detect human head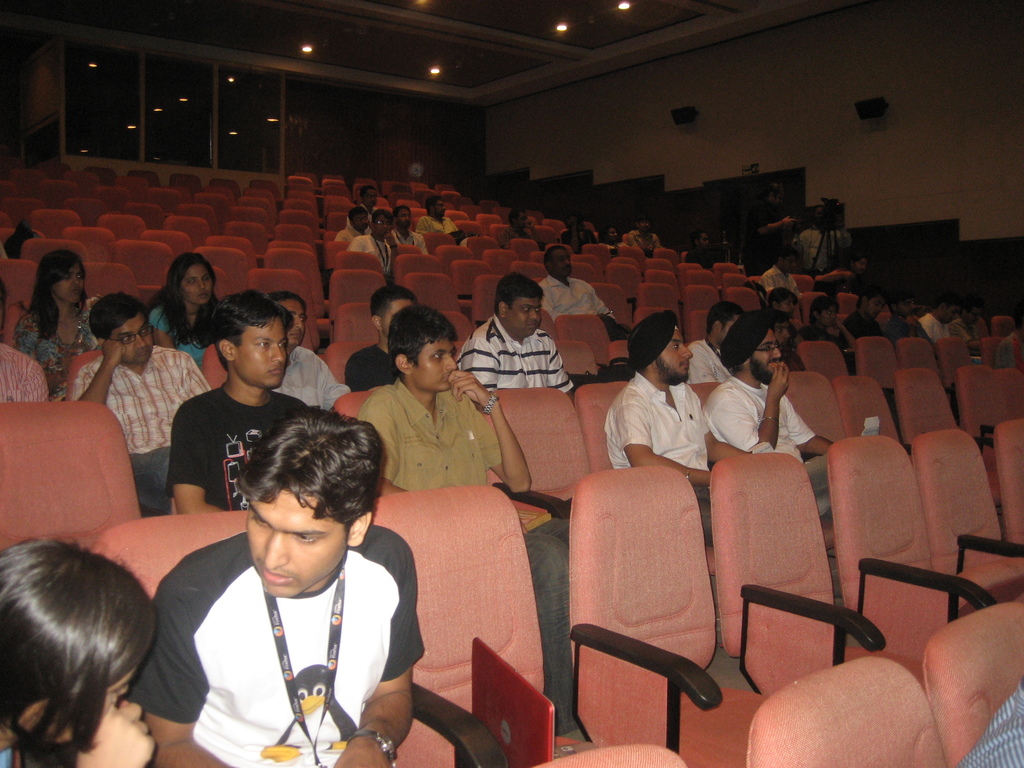
bbox(90, 287, 155, 367)
